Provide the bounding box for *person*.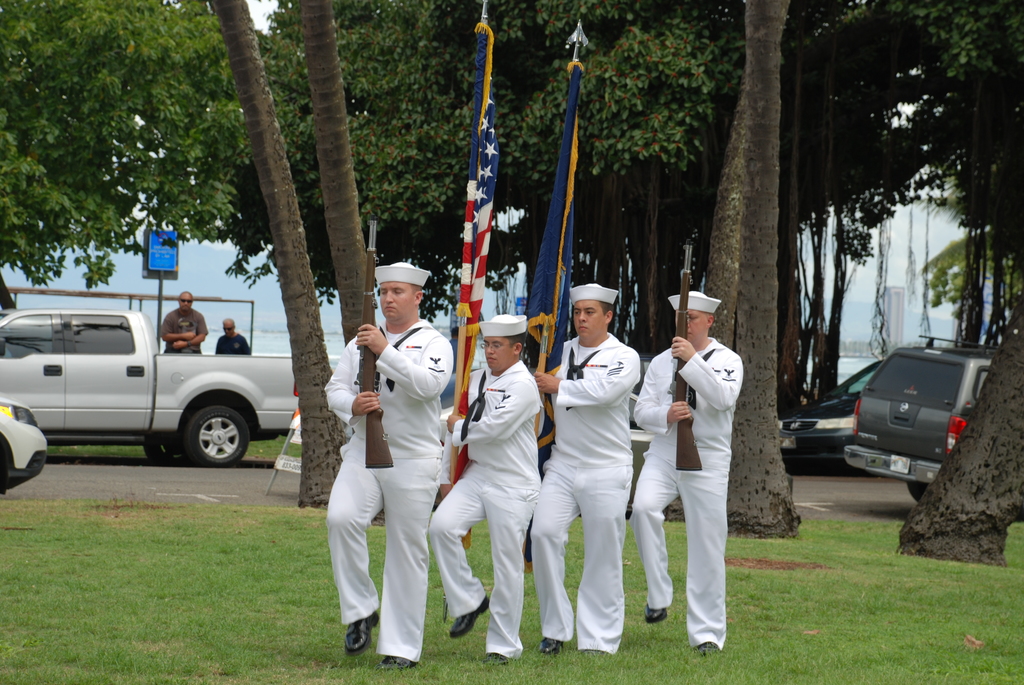
box=[650, 279, 753, 668].
